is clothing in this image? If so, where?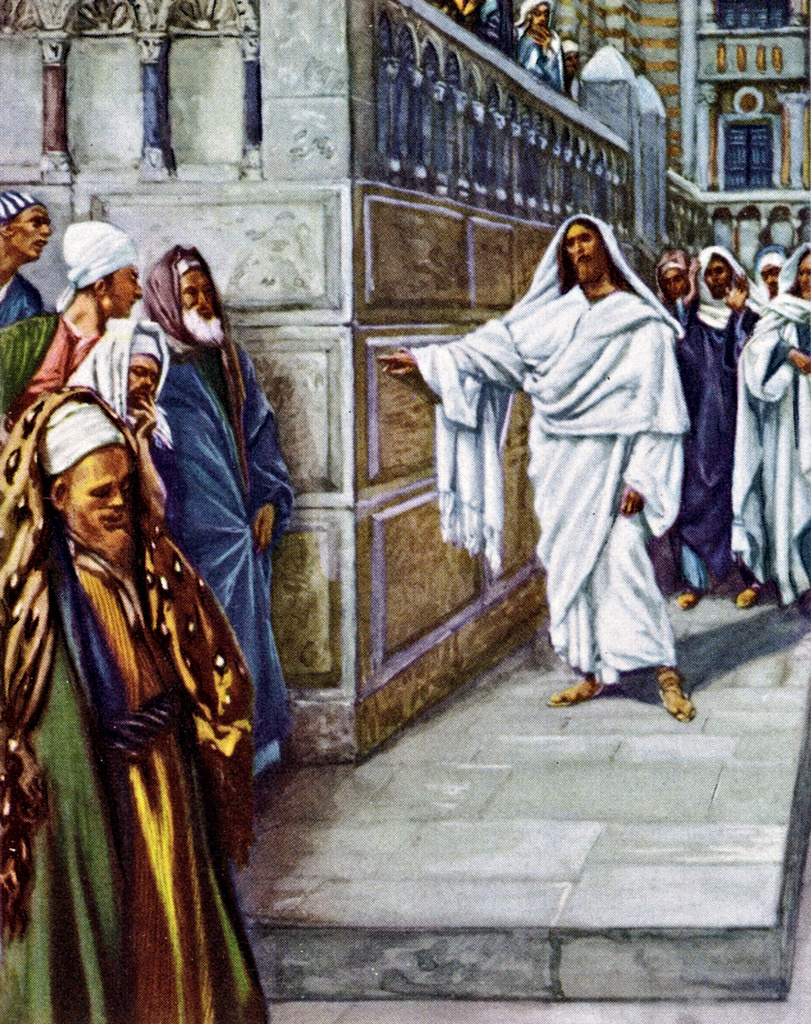
Yes, at [741,251,782,330].
